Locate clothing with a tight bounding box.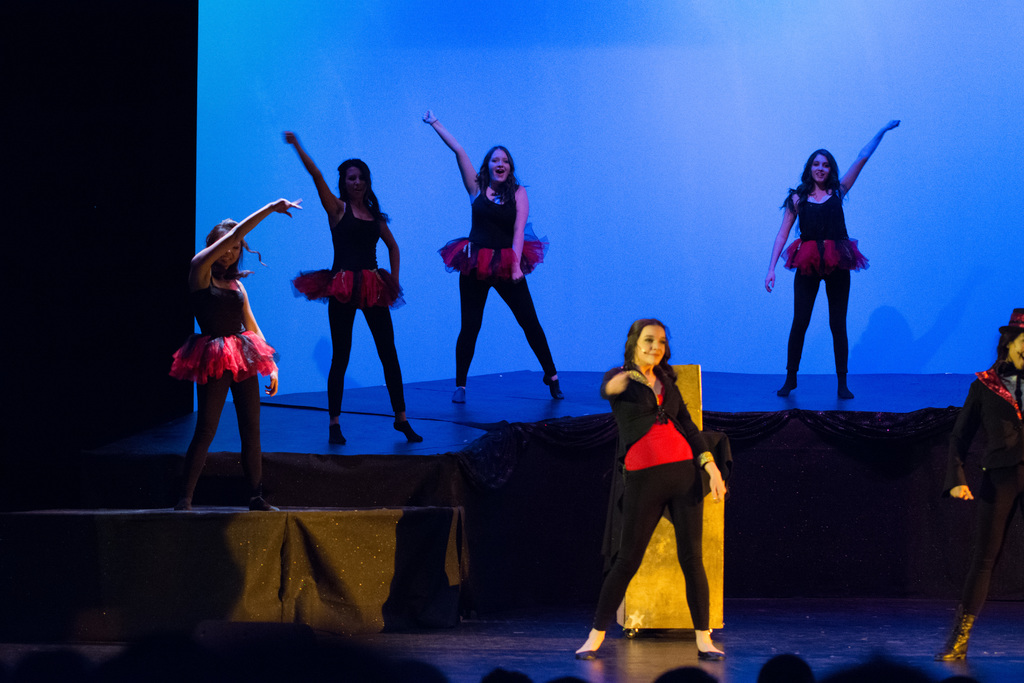
crop(785, 183, 872, 383).
